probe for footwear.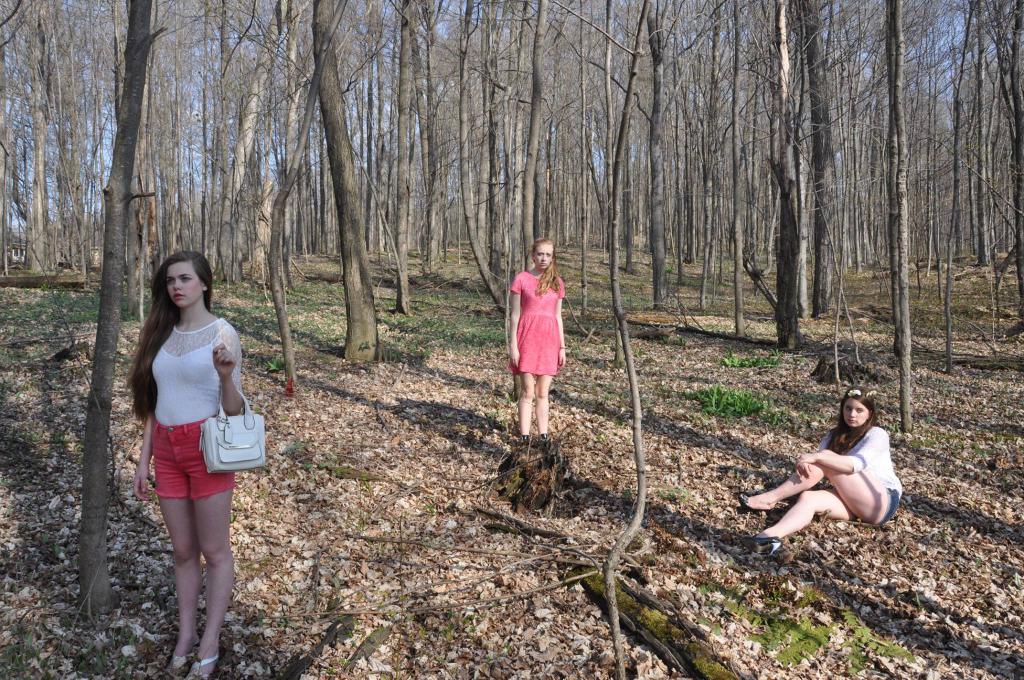
Probe result: region(168, 649, 220, 679).
